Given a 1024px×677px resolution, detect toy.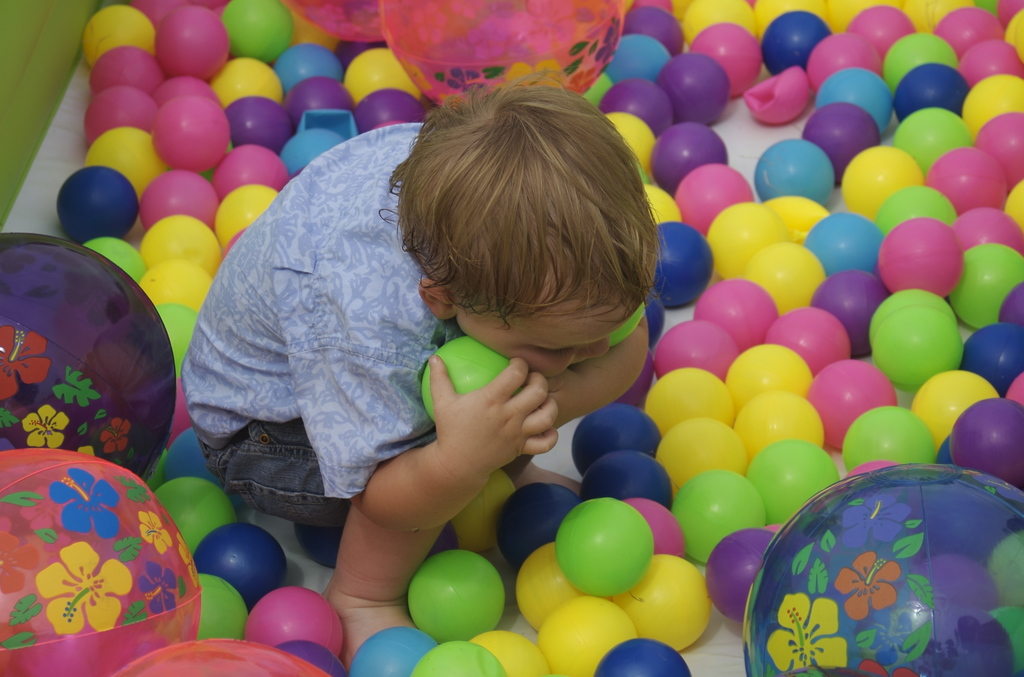
[left=814, top=266, right=887, bottom=354].
